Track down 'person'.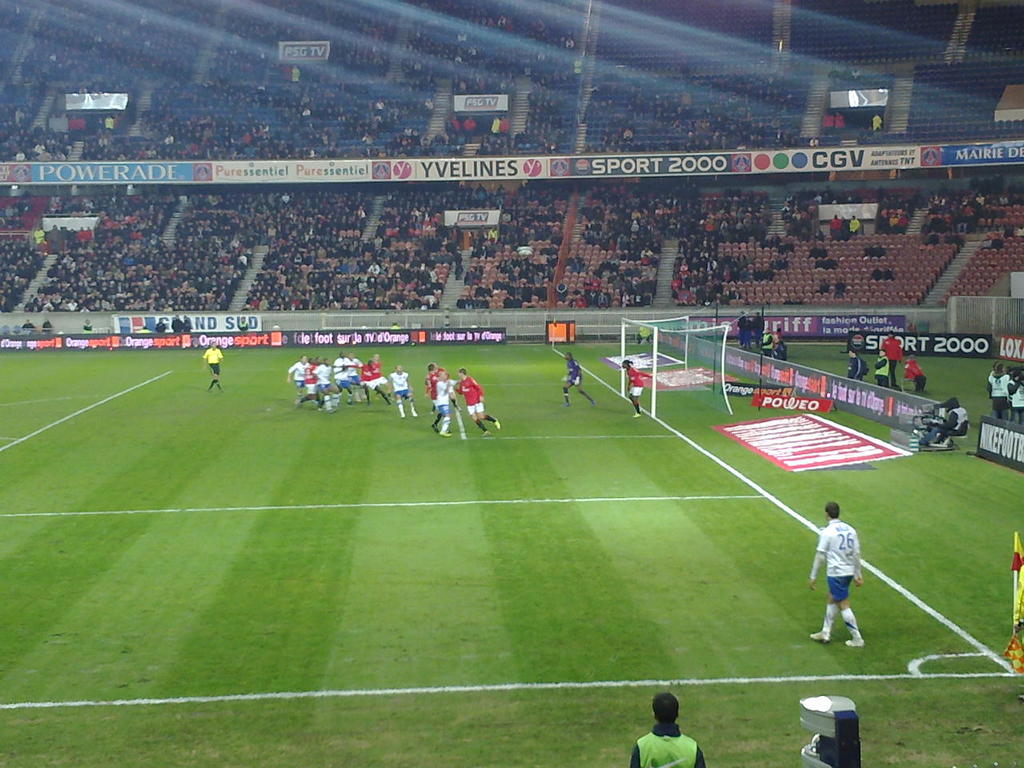
Tracked to [left=286, top=356, right=310, bottom=406].
